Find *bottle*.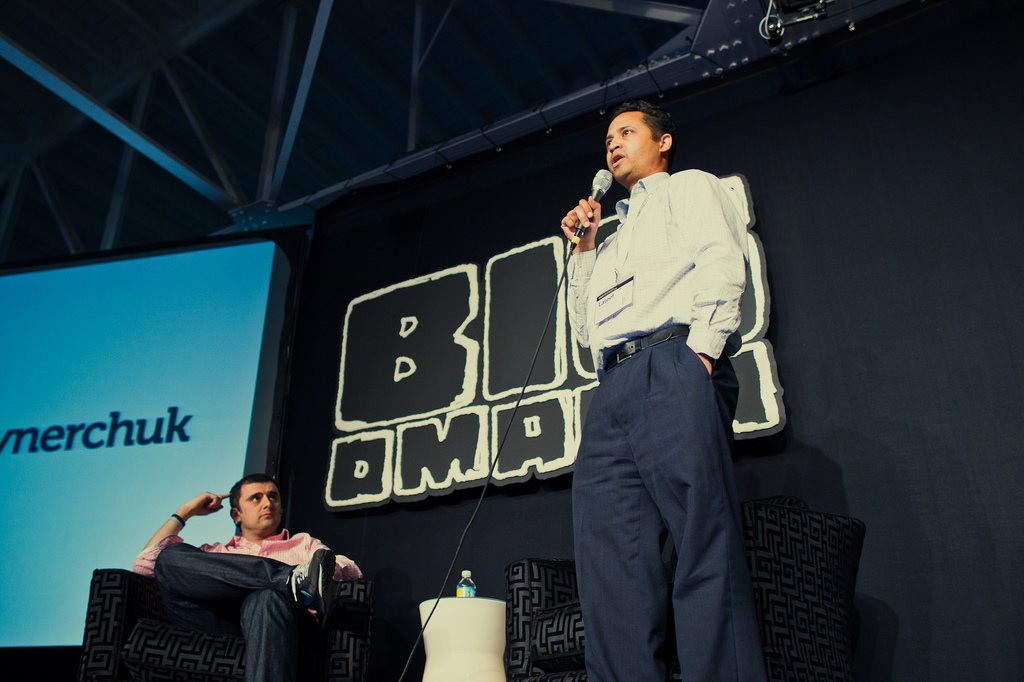
detection(455, 562, 476, 599).
